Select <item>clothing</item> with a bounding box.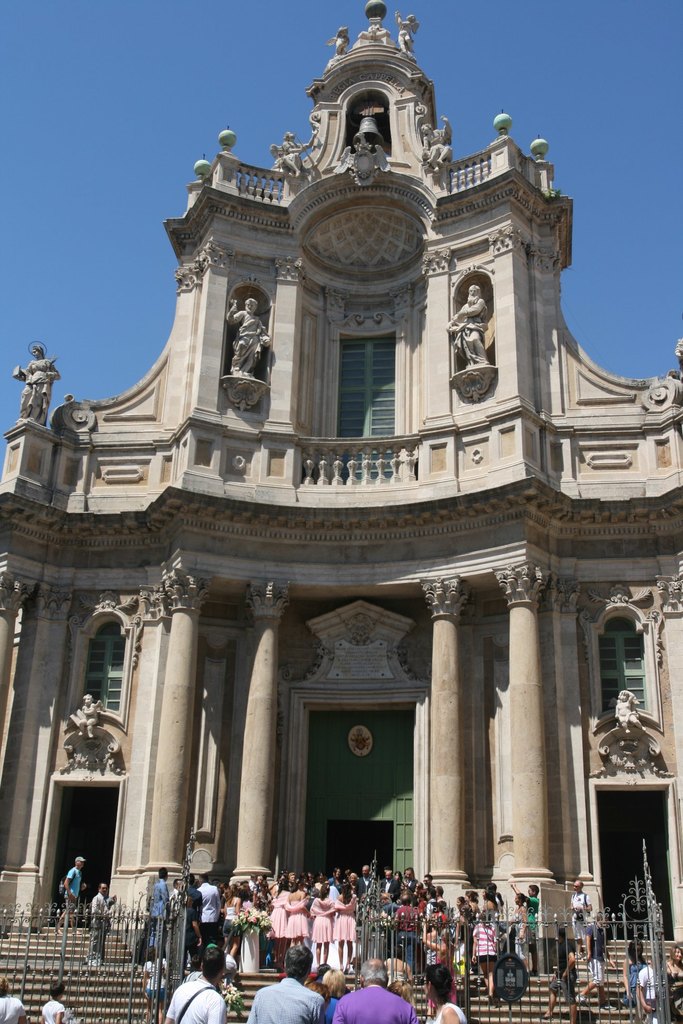
(left=581, top=932, right=607, bottom=993).
